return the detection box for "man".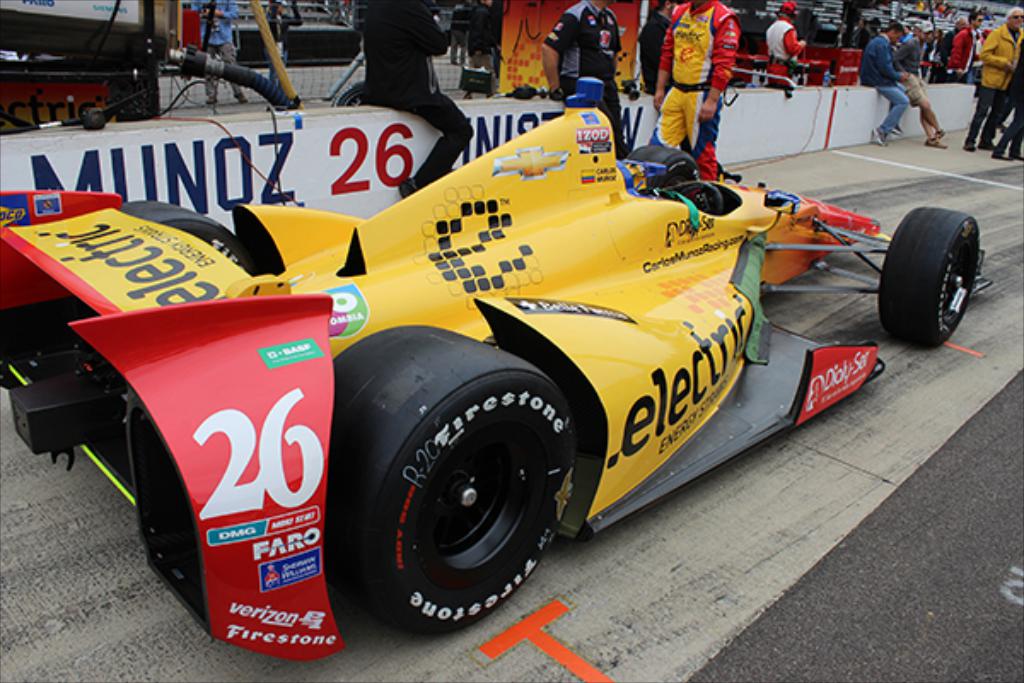
862:22:908:145.
